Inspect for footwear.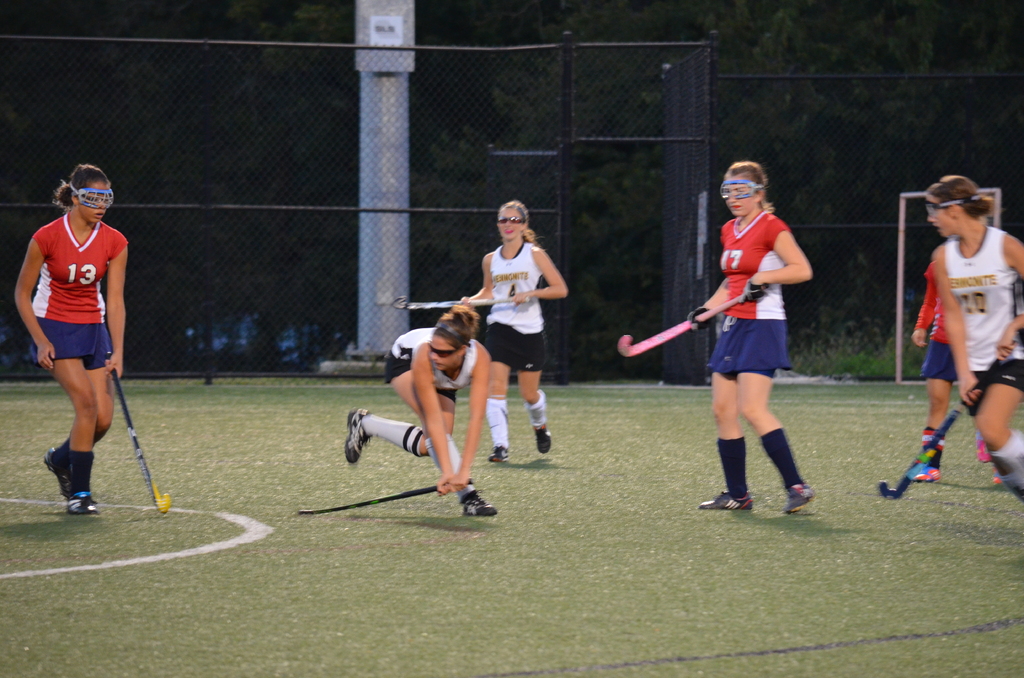
Inspection: [696,491,755,515].
